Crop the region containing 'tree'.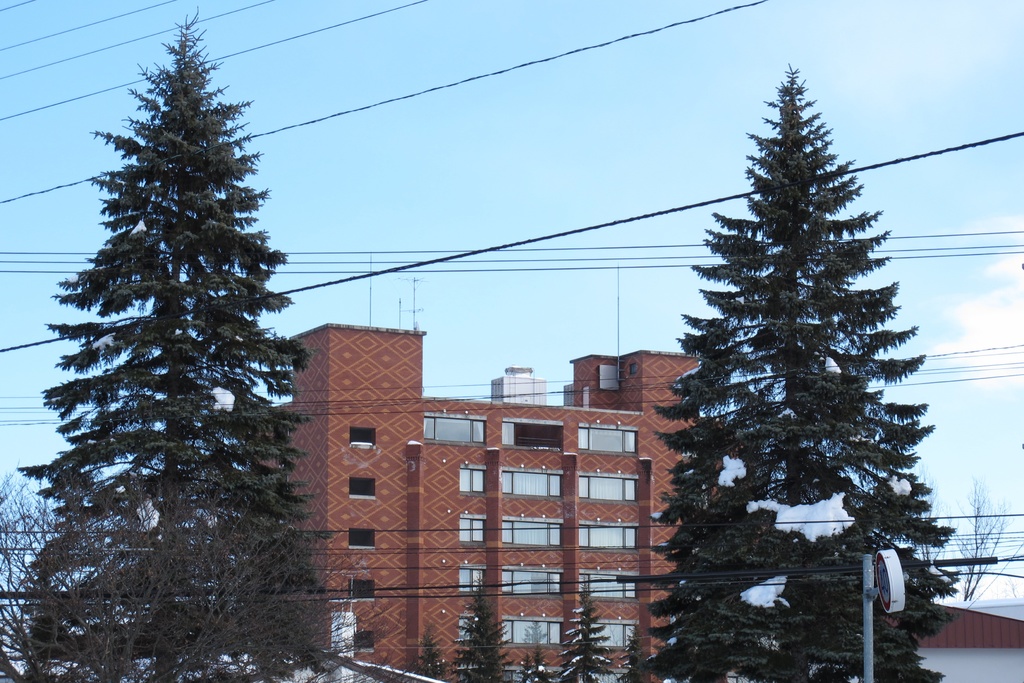
Crop region: {"left": 905, "top": 479, "right": 1023, "bottom": 600}.
